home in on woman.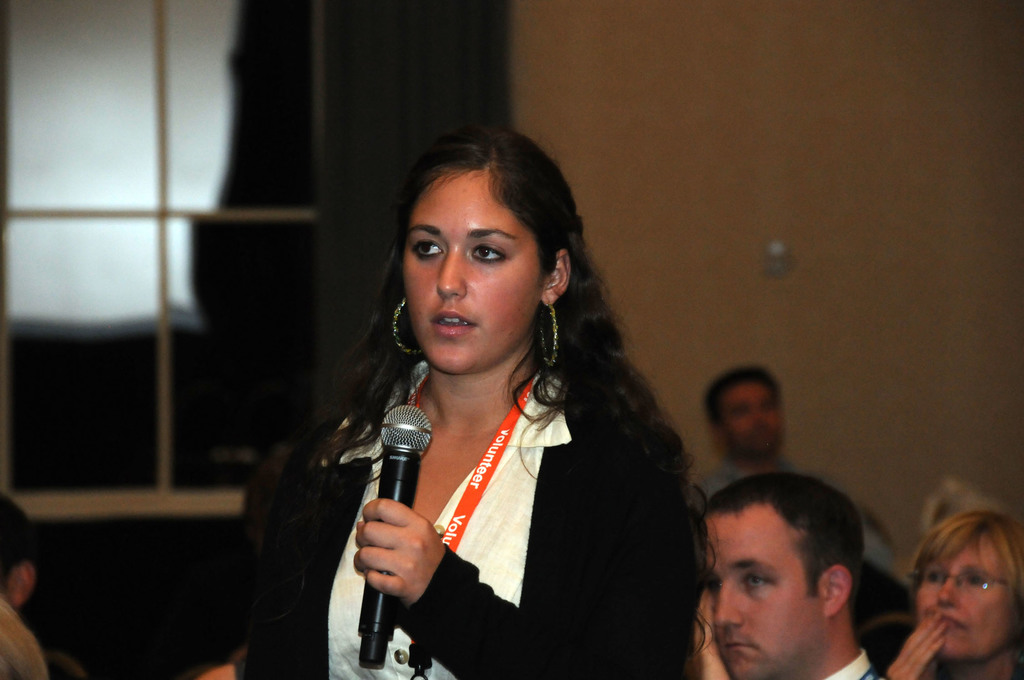
Homed in at <bbox>885, 506, 1023, 679</bbox>.
